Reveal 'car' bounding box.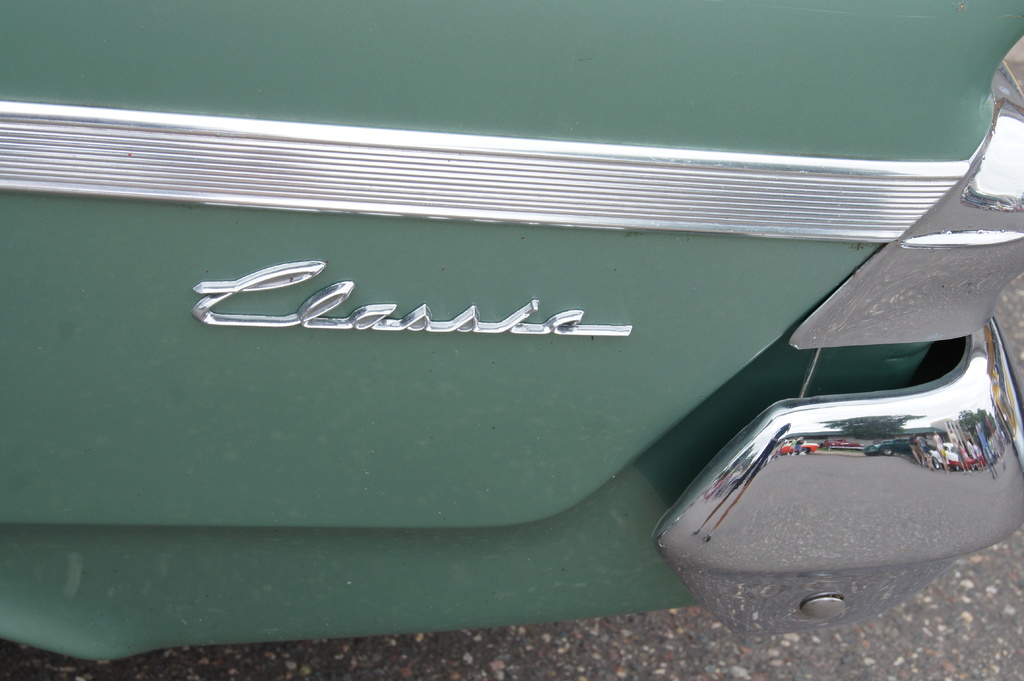
Revealed: (0, 0, 1023, 662).
